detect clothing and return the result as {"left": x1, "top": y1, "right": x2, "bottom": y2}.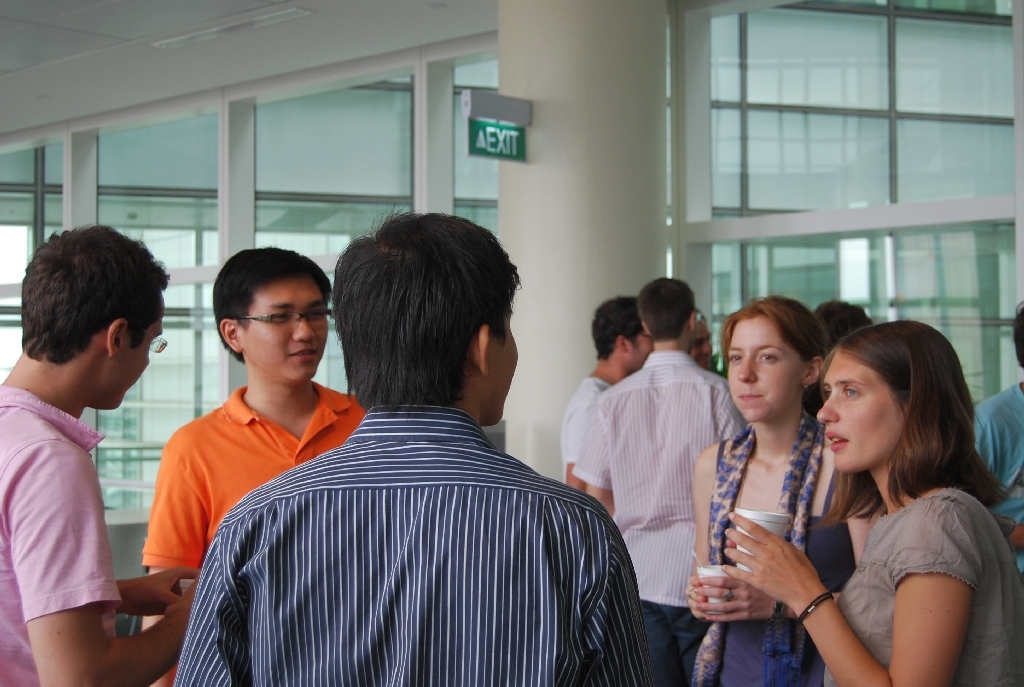
{"left": 966, "top": 380, "right": 1023, "bottom": 576}.
